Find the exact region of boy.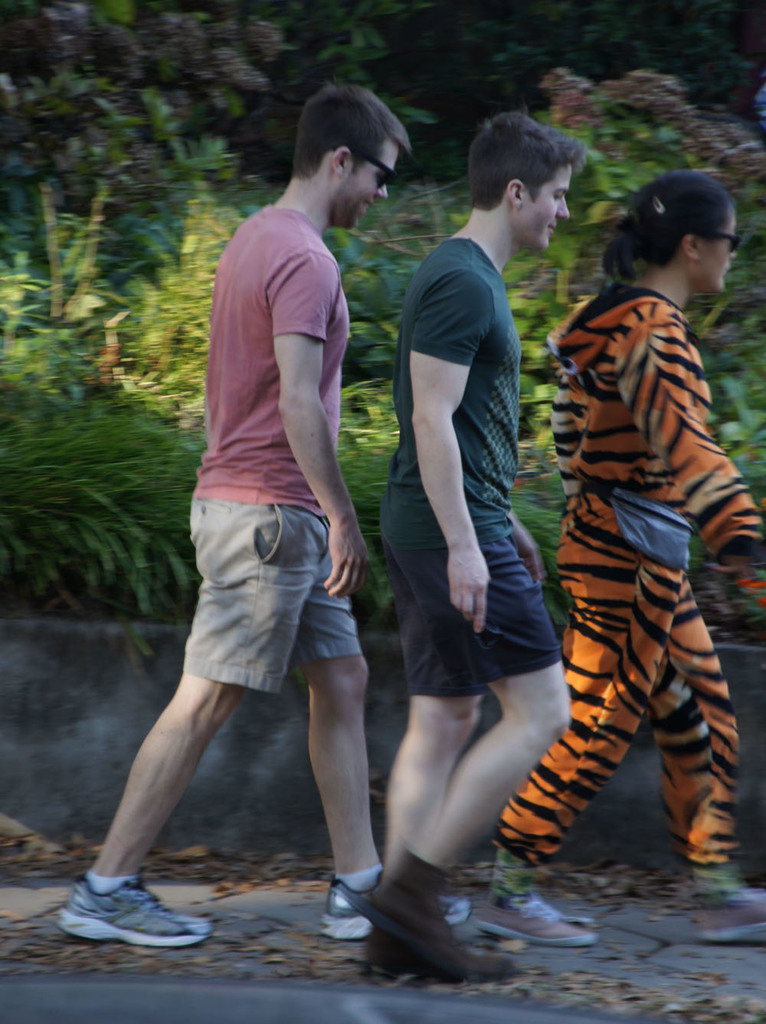
Exact region: region(58, 81, 480, 958).
